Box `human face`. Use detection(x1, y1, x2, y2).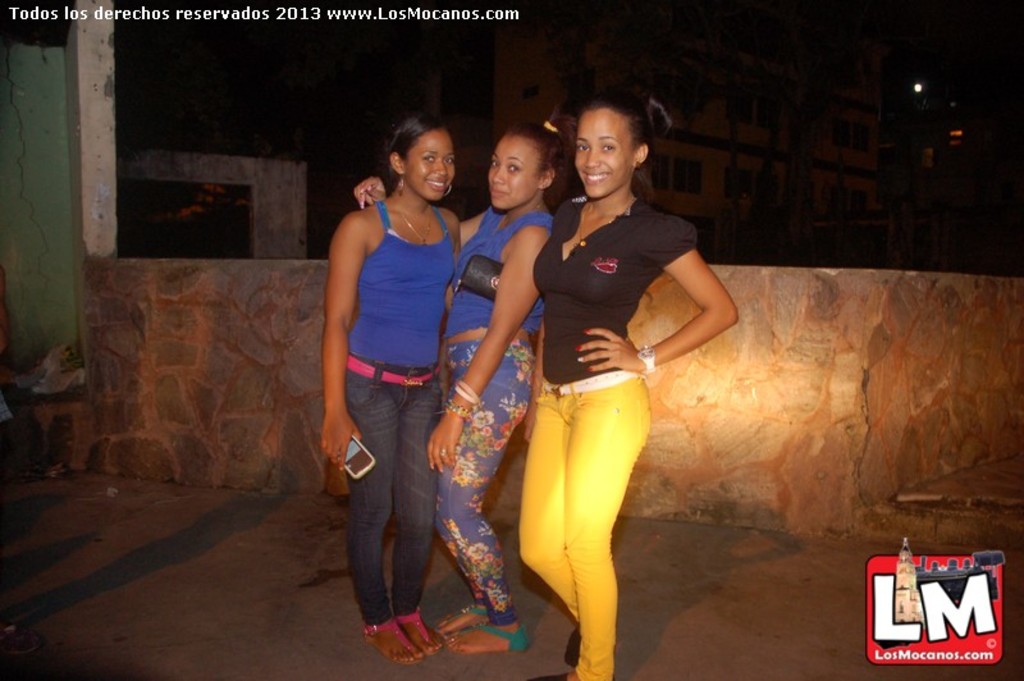
detection(410, 125, 454, 201).
